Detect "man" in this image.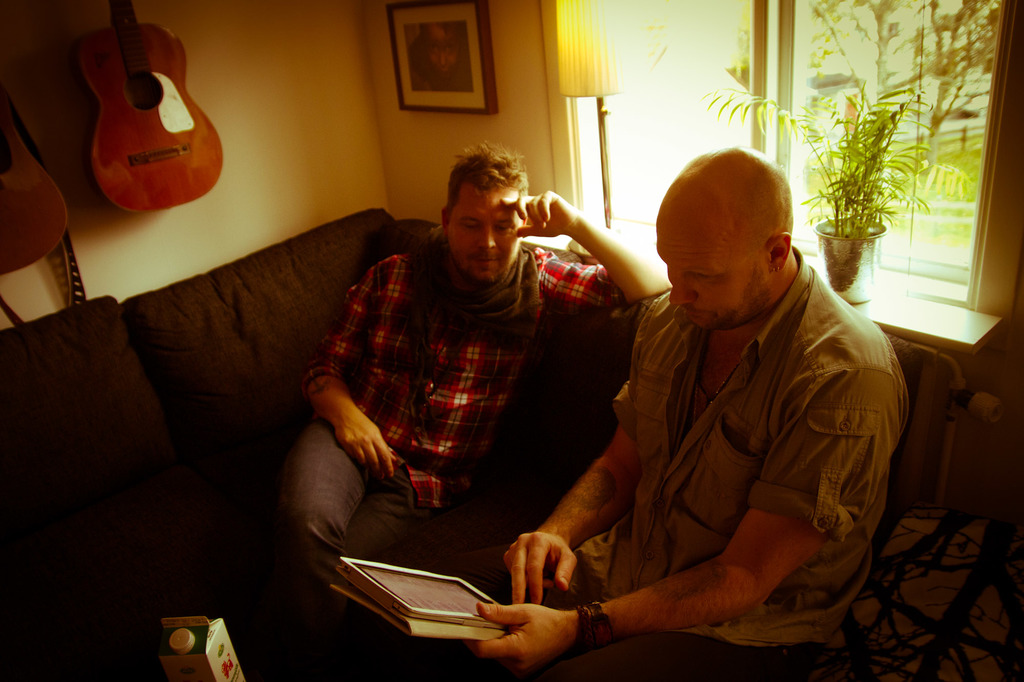
Detection: bbox=[498, 128, 920, 667].
